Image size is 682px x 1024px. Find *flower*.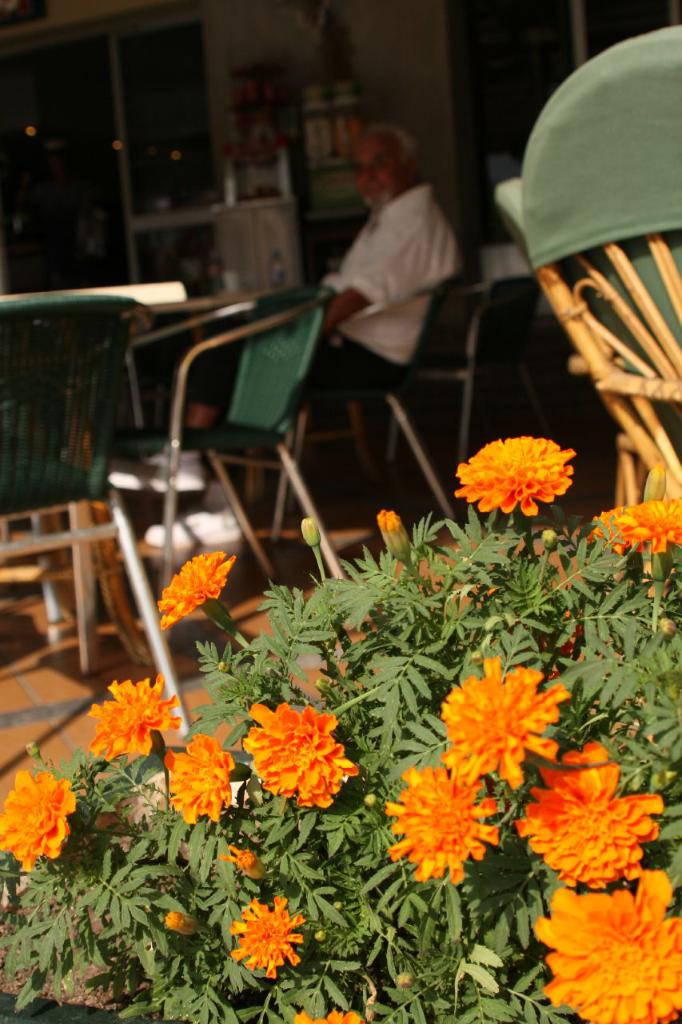
box(441, 650, 572, 783).
